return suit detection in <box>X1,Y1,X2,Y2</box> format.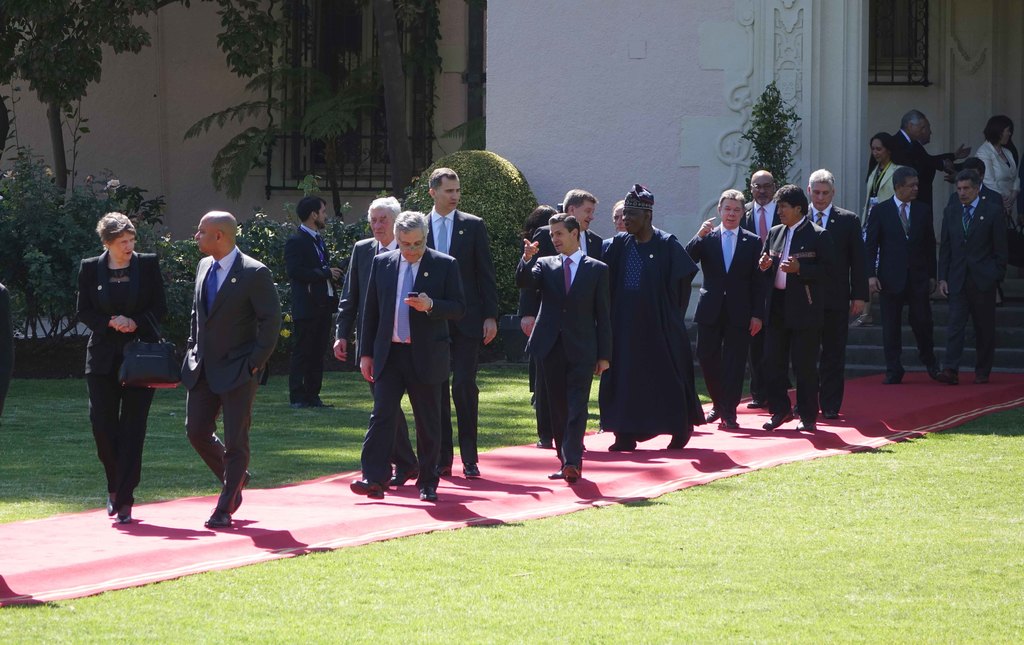
<box>598,238,619,259</box>.
